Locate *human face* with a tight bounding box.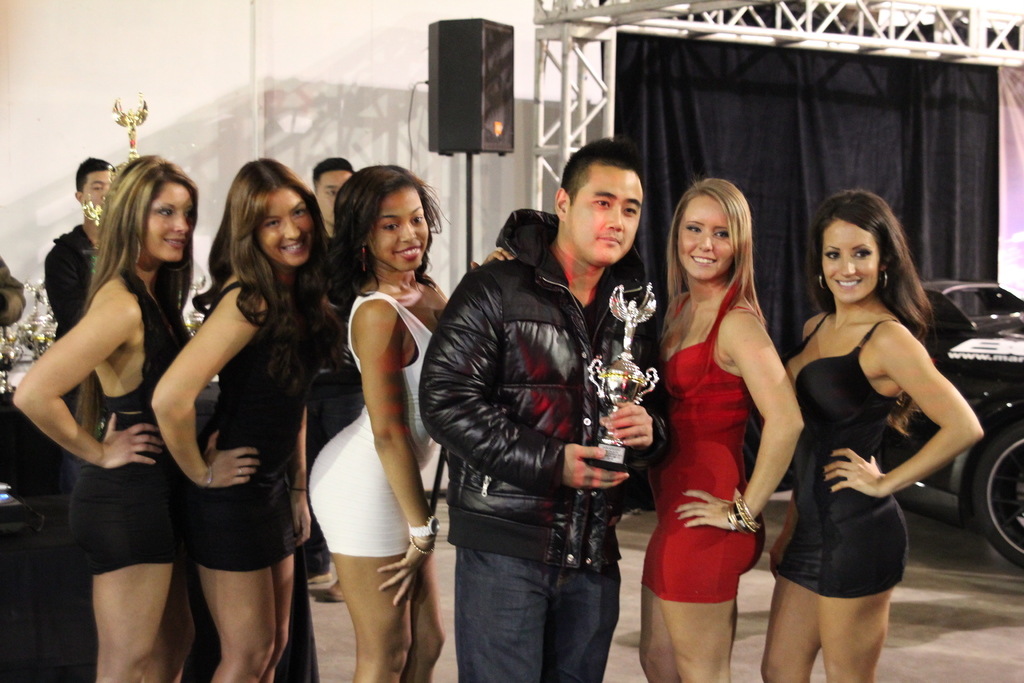
region(372, 186, 433, 276).
